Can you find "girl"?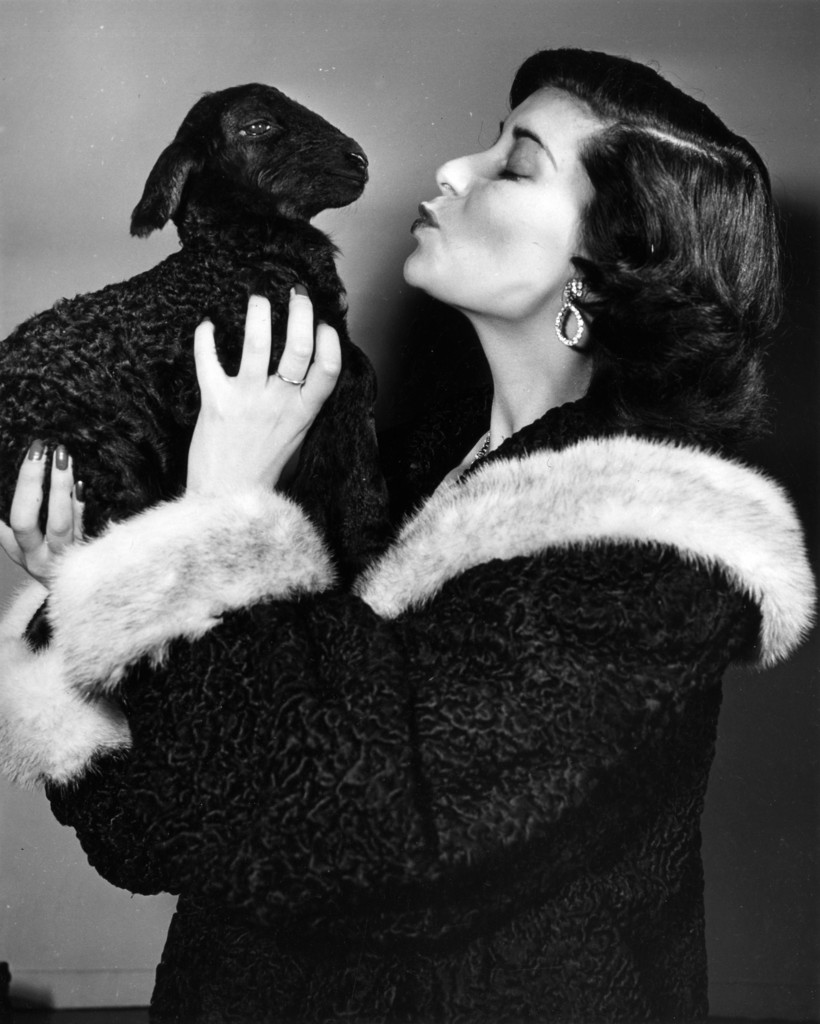
Yes, bounding box: rect(0, 43, 819, 1023).
